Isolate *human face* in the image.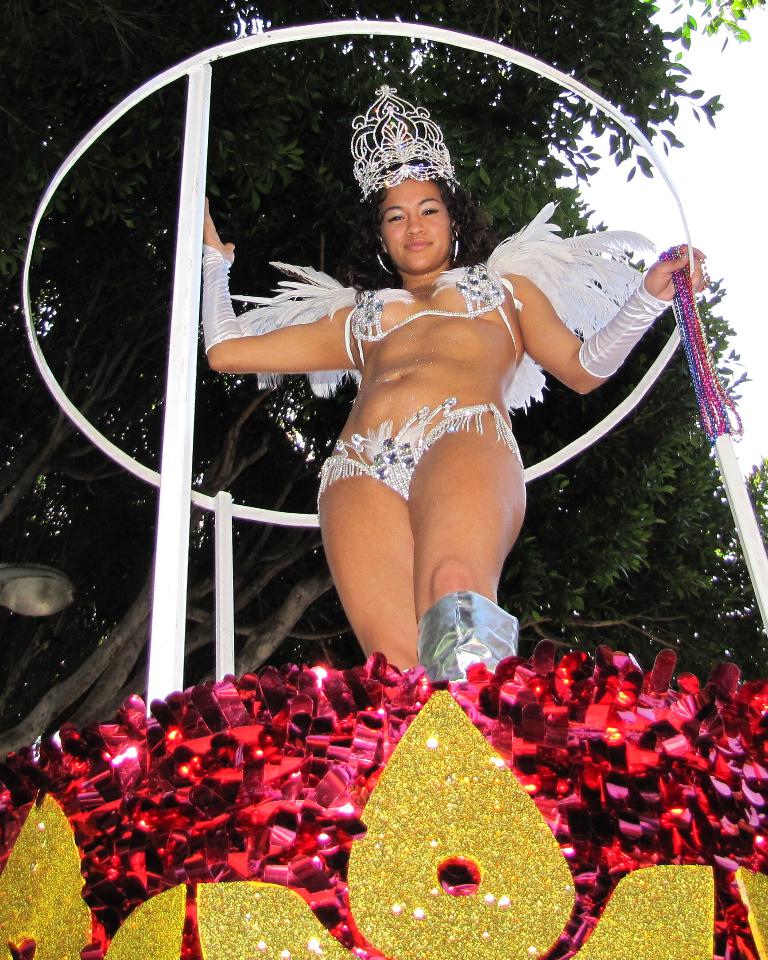
Isolated region: (x1=378, y1=171, x2=450, y2=269).
